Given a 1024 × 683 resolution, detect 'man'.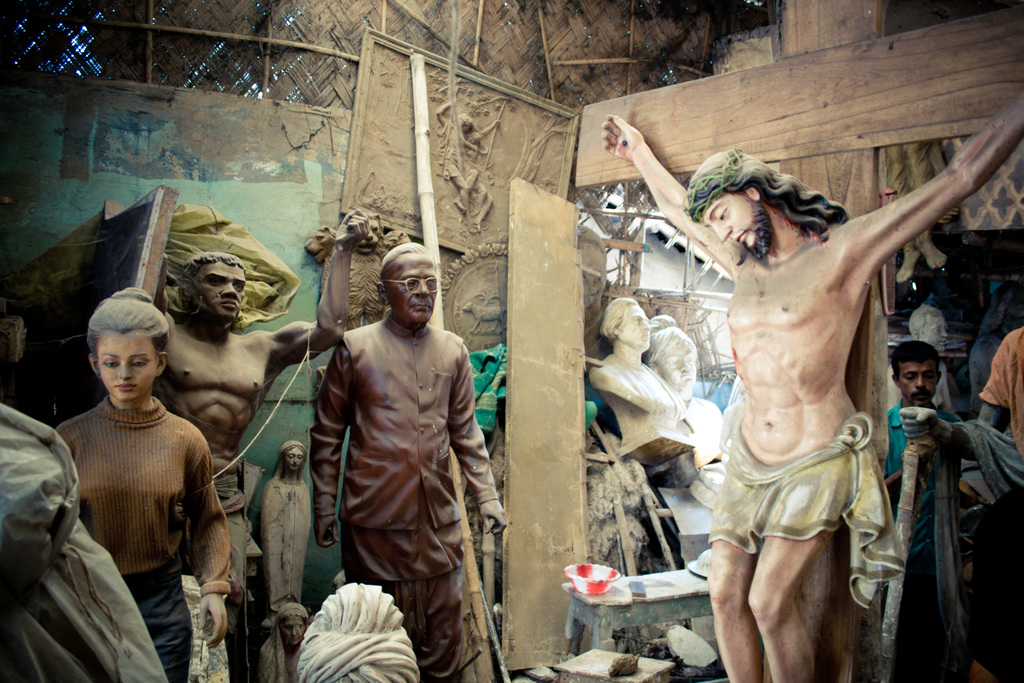
<bbox>604, 113, 1023, 682</bbox>.
